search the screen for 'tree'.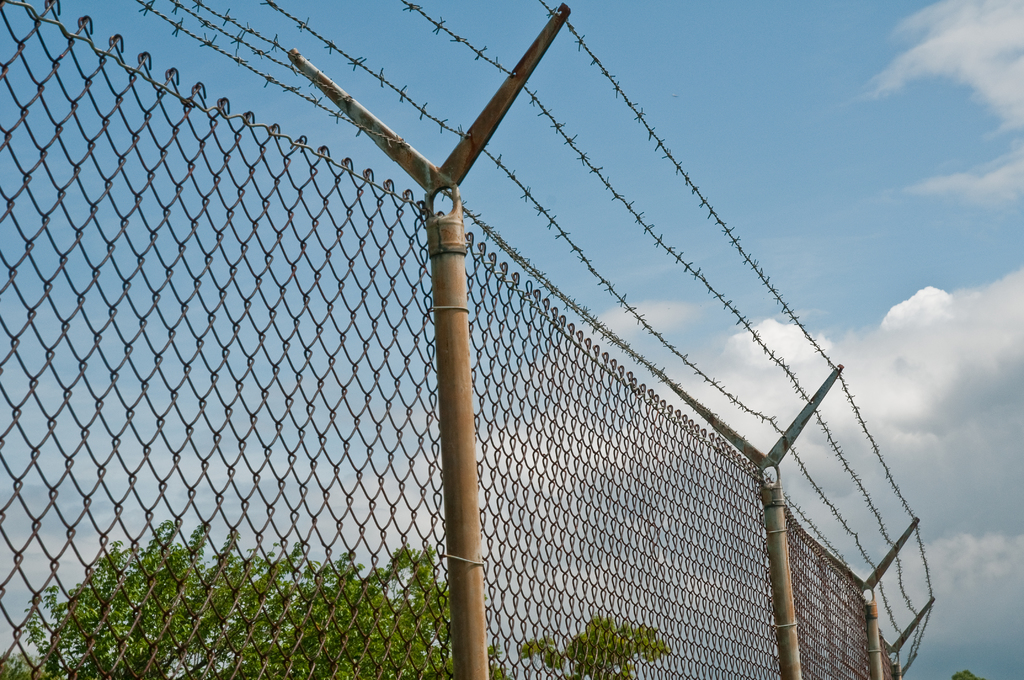
Found at Rect(952, 668, 980, 679).
